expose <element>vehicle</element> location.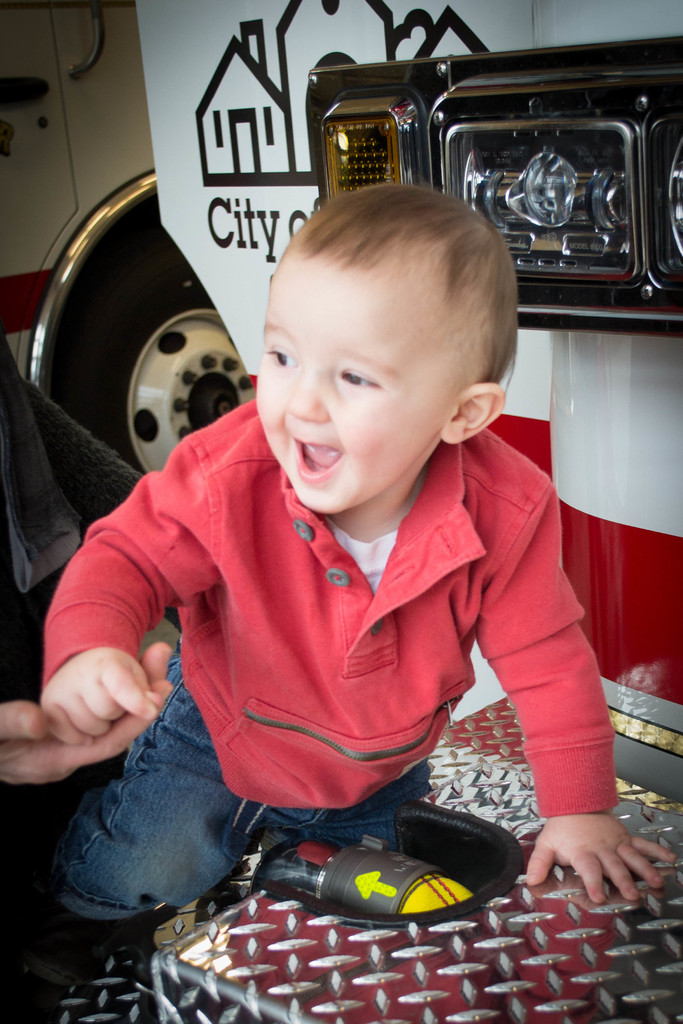
Exposed at locate(38, 0, 682, 1023).
